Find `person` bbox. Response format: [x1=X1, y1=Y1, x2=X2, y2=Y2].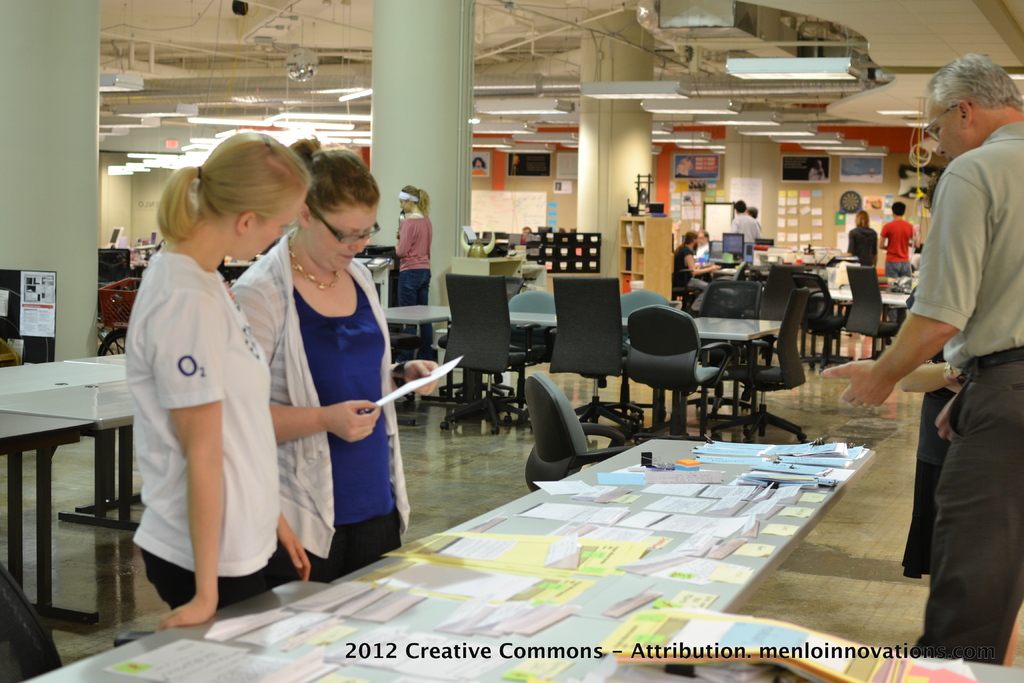
[x1=670, y1=229, x2=720, y2=318].
